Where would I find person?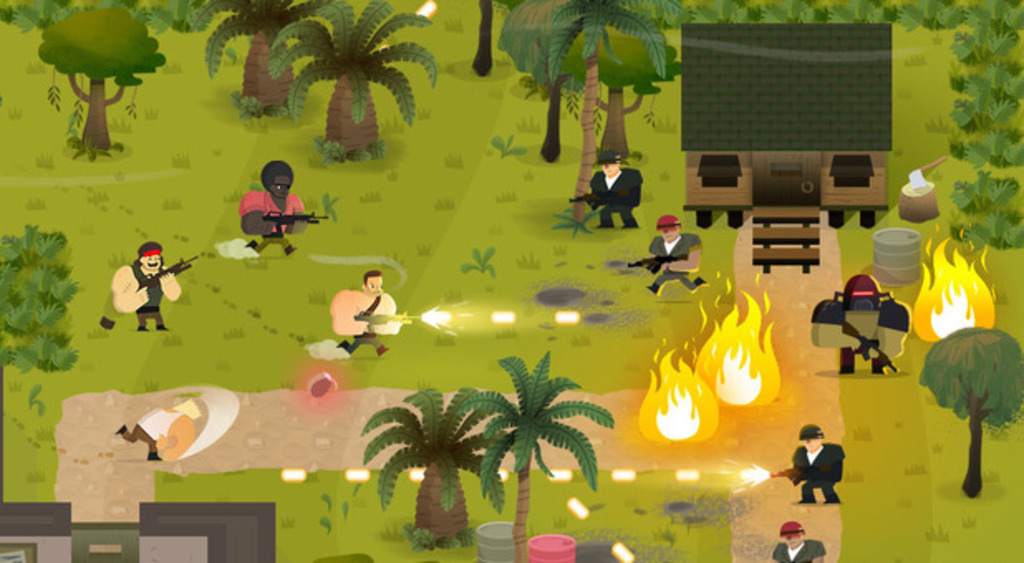
At 810:275:905:378.
